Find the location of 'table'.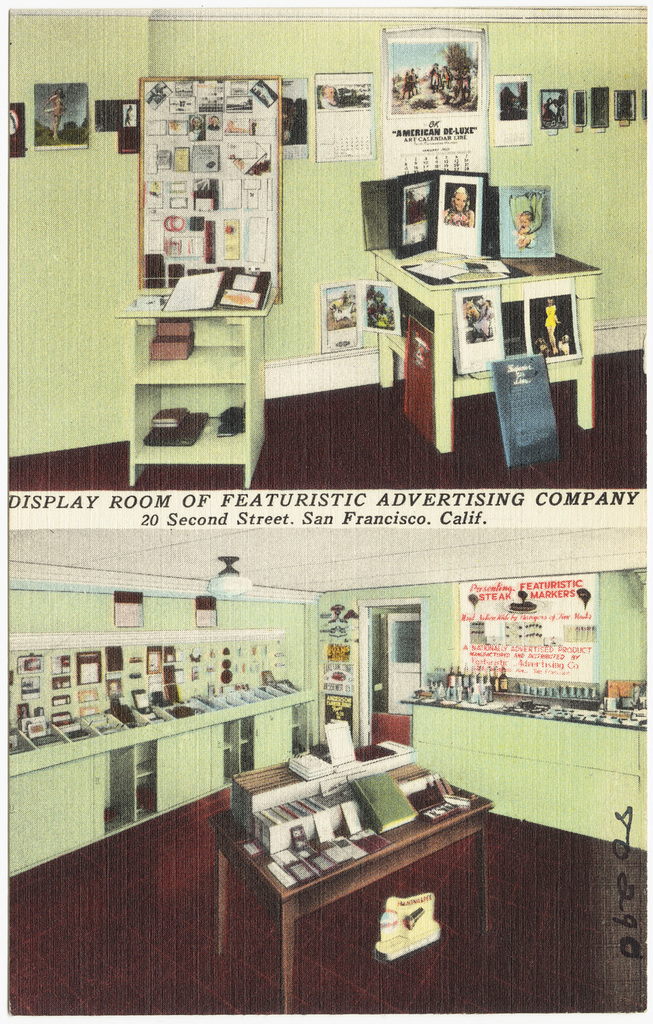
Location: bbox=(366, 236, 598, 455).
